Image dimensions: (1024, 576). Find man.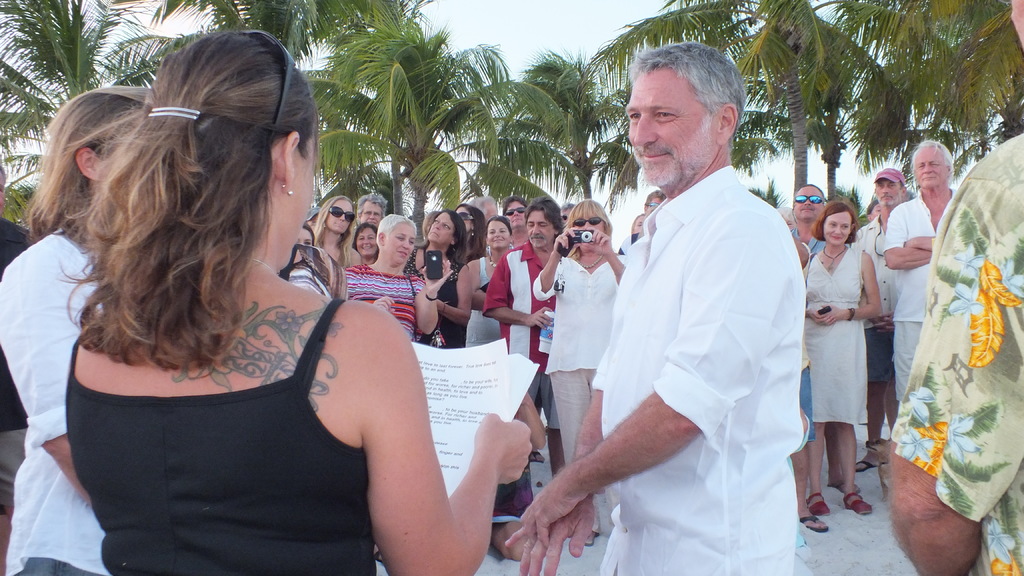
(886,0,1023,575).
